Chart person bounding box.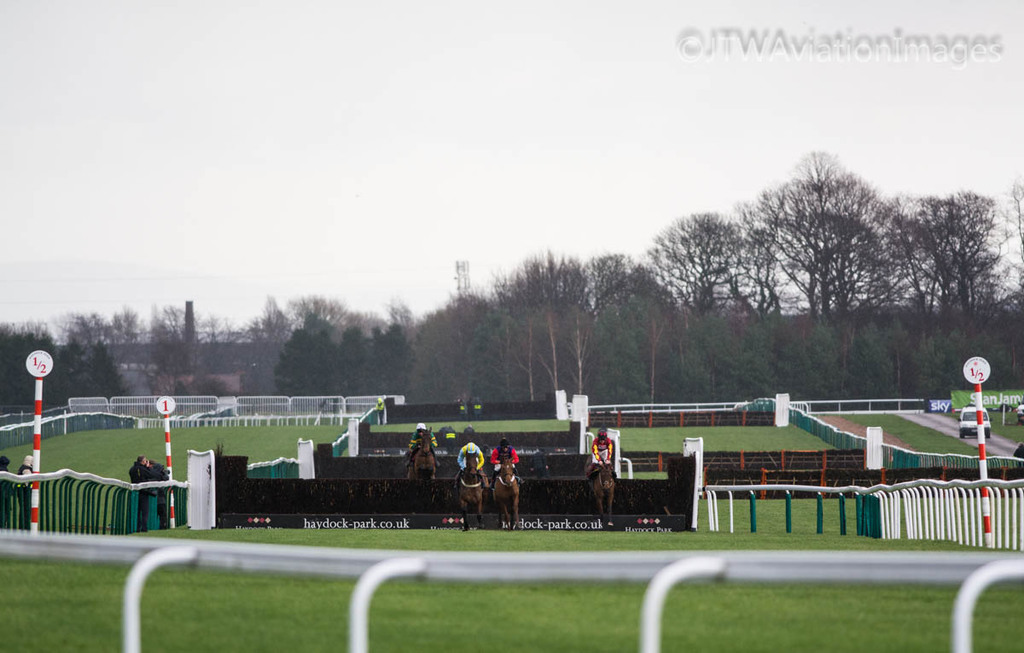
Charted: [411,424,443,464].
